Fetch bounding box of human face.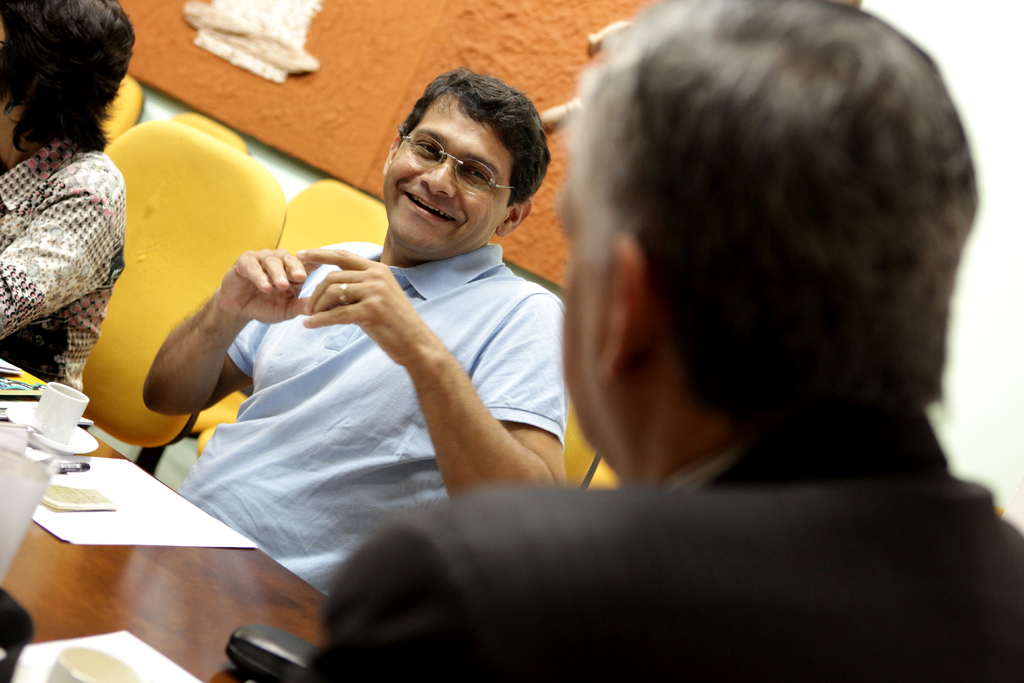
Bbox: bbox=(557, 167, 590, 437).
